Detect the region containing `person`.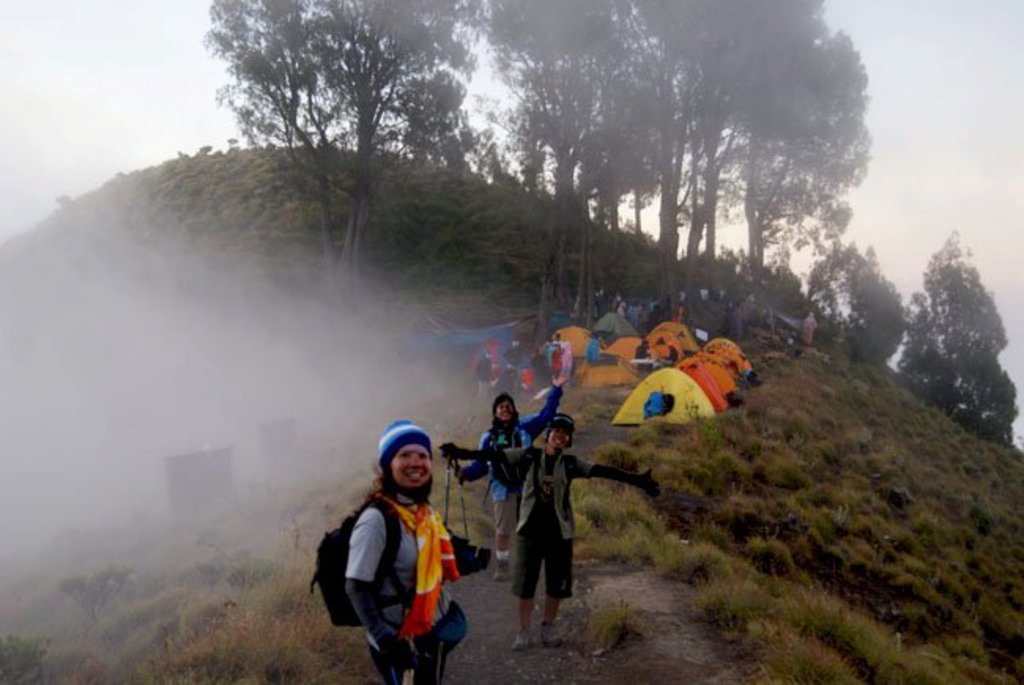
x1=337 y1=409 x2=473 y2=668.
